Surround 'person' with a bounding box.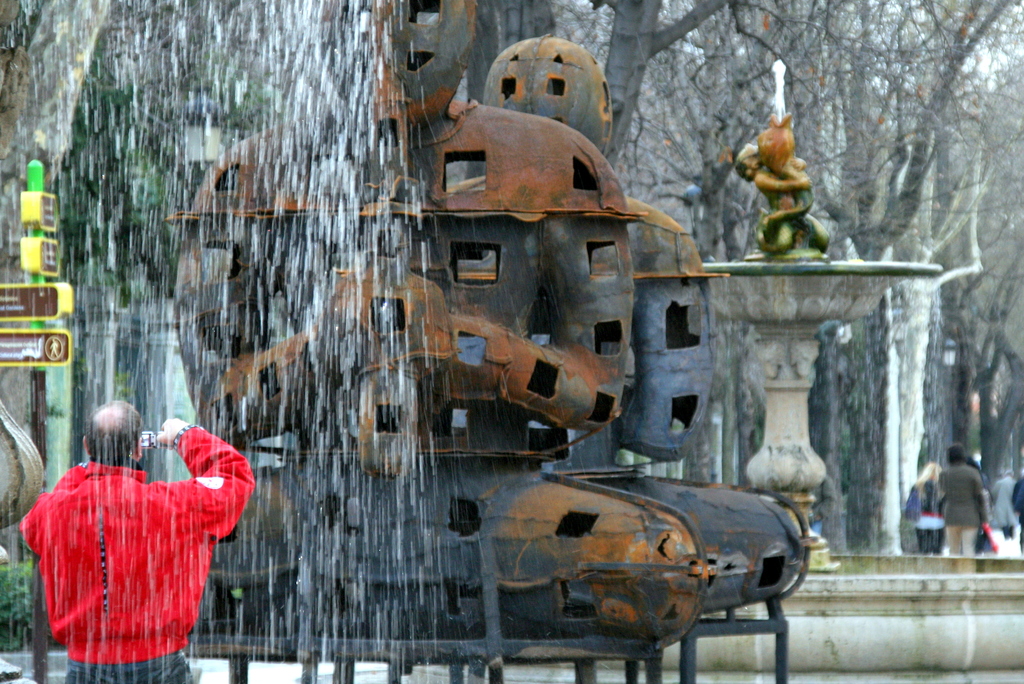
bbox(1010, 466, 1023, 551).
